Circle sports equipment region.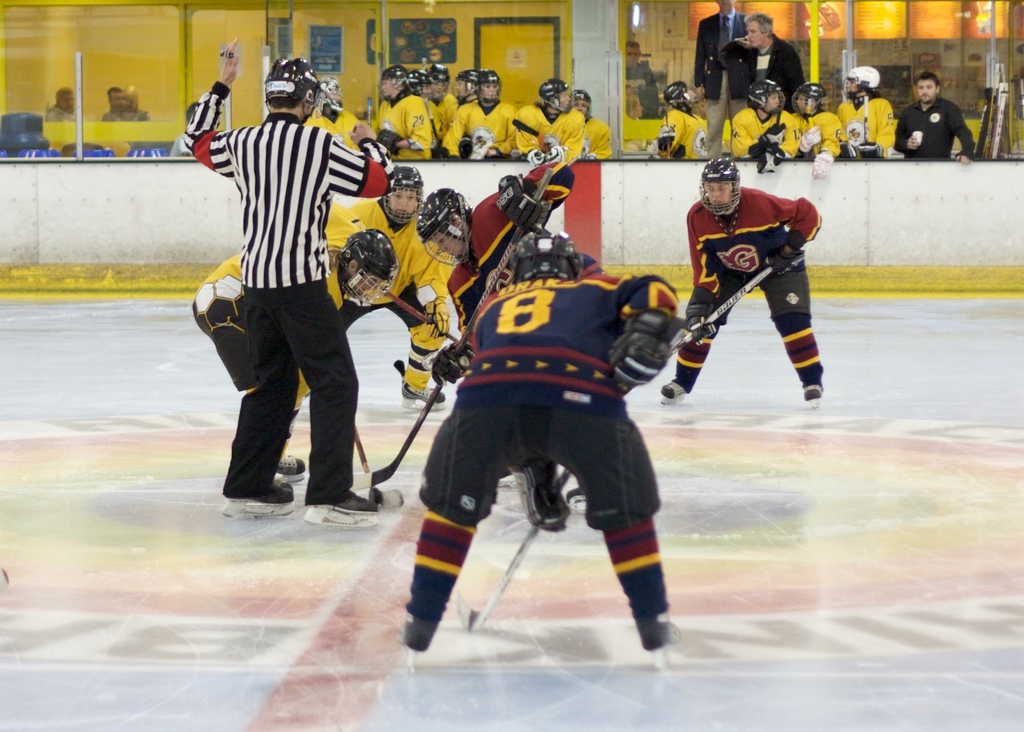
Region: {"x1": 607, "y1": 308, "x2": 681, "y2": 399}.
